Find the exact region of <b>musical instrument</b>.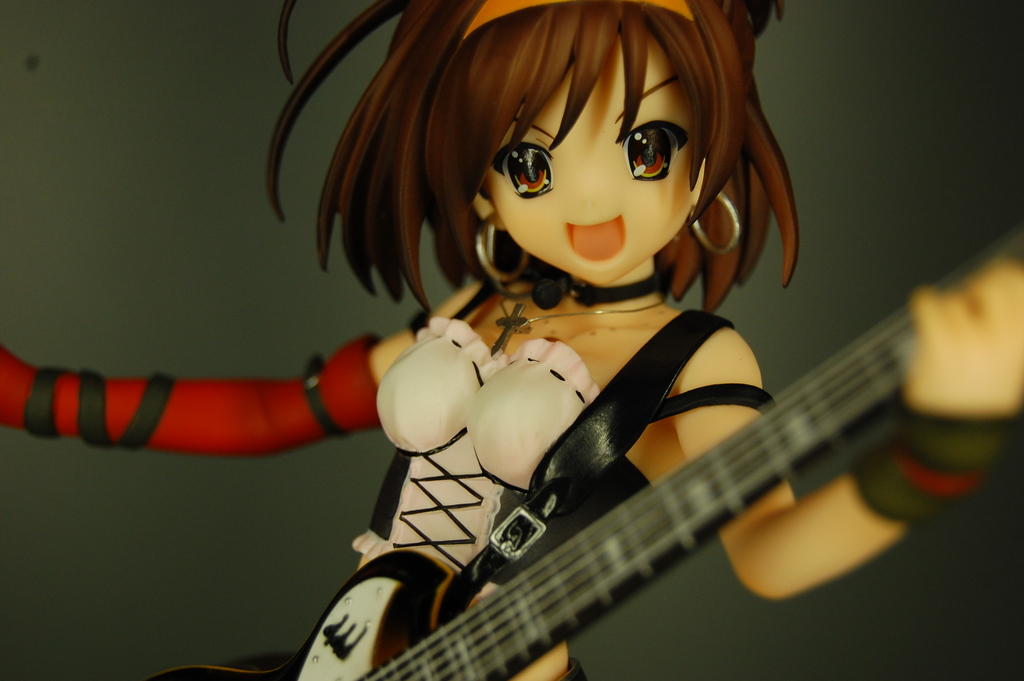
Exact region: x1=319 y1=218 x2=980 y2=660.
